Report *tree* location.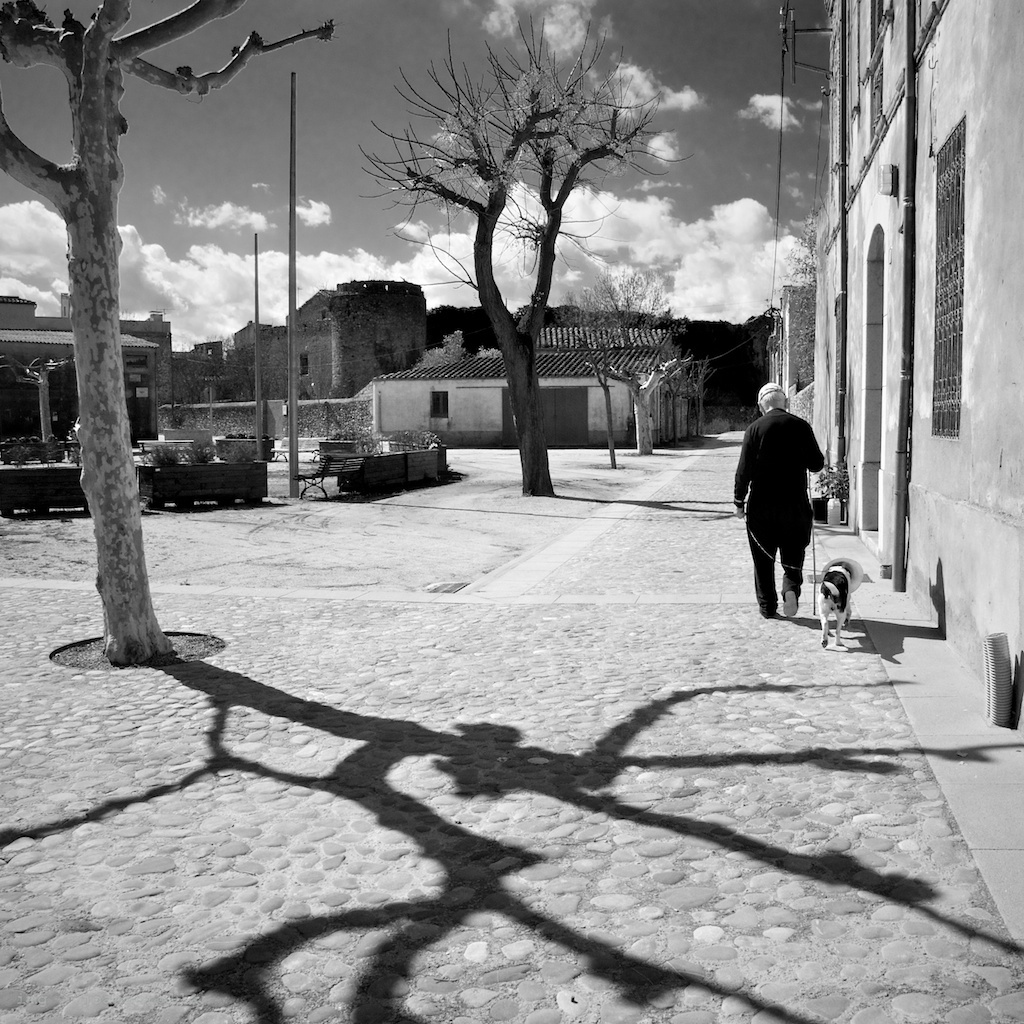
Report: (774, 208, 818, 394).
